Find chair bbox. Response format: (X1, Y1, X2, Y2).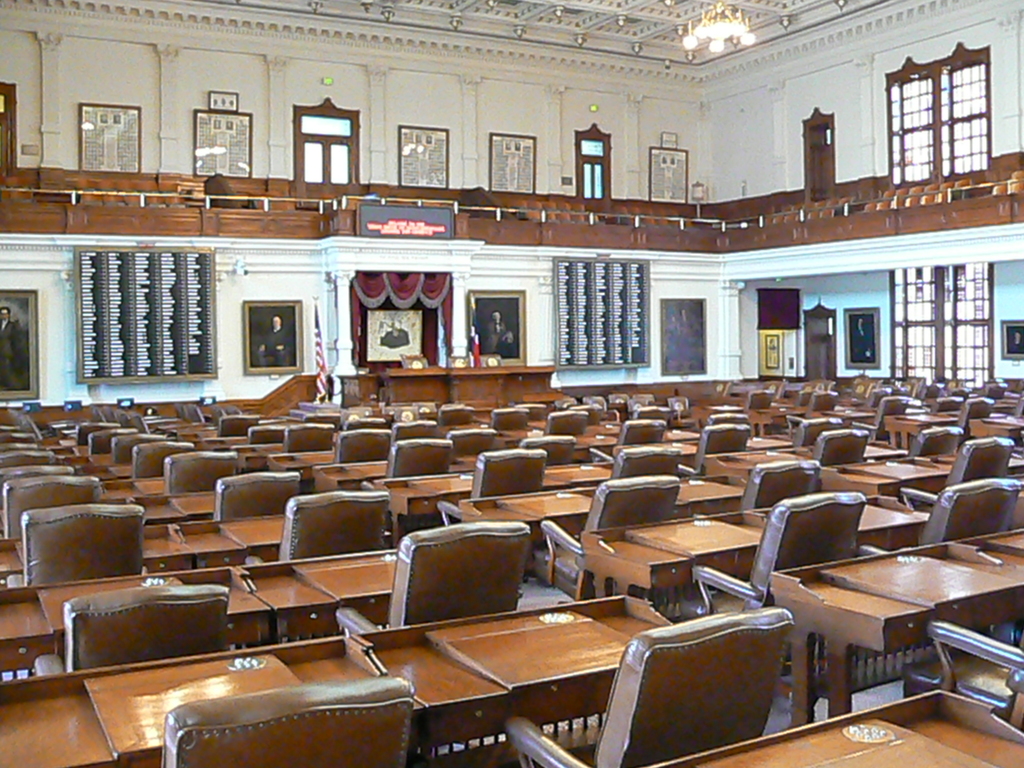
(31, 582, 230, 676).
